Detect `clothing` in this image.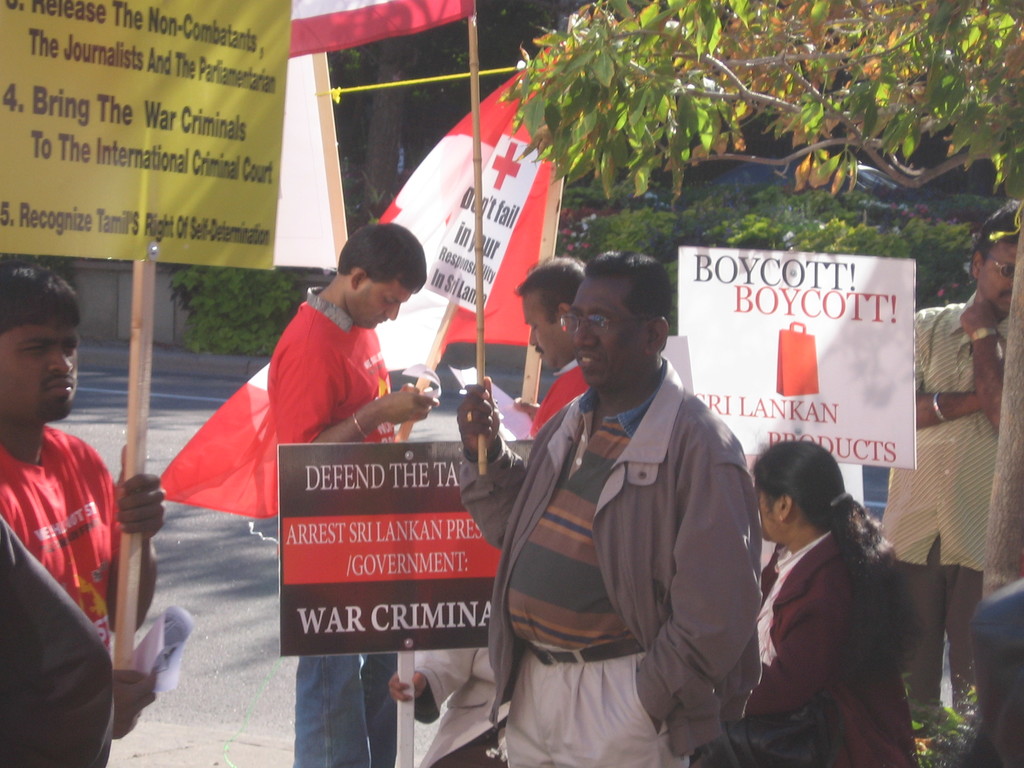
Detection: left=0, top=416, right=122, bottom=655.
